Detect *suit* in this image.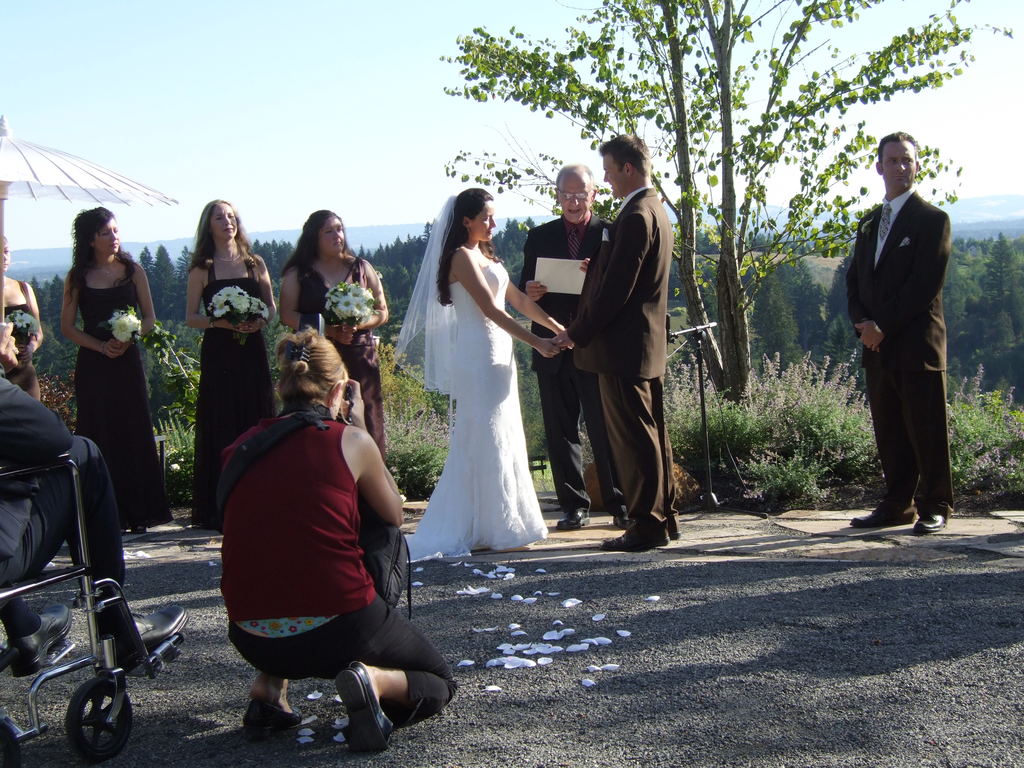
Detection: 516 211 625 513.
